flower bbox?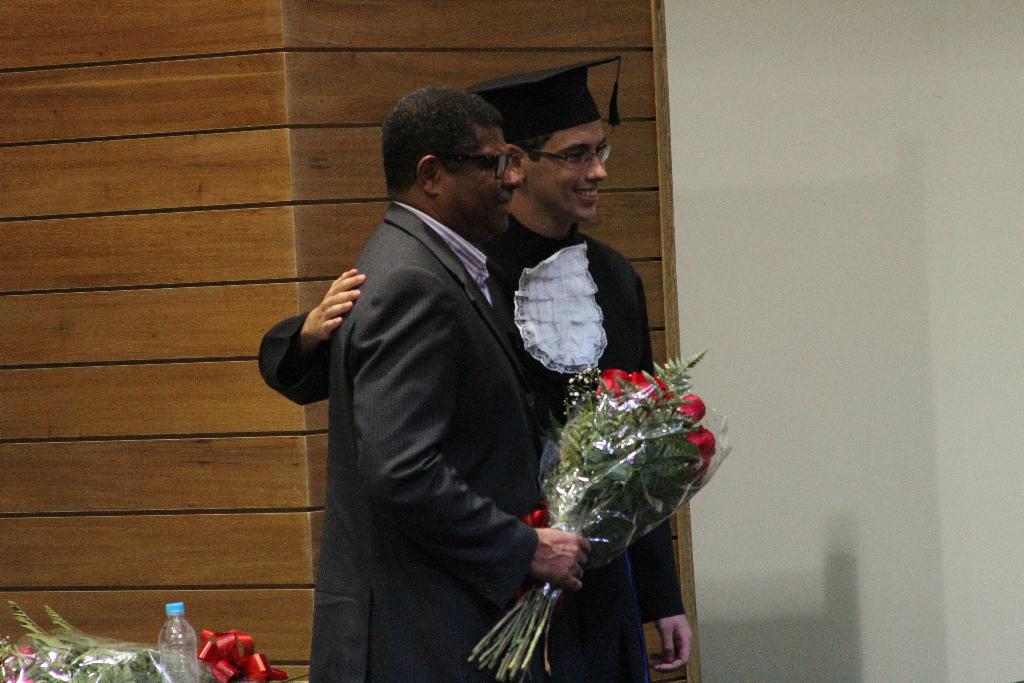
[637, 372, 665, 409]
